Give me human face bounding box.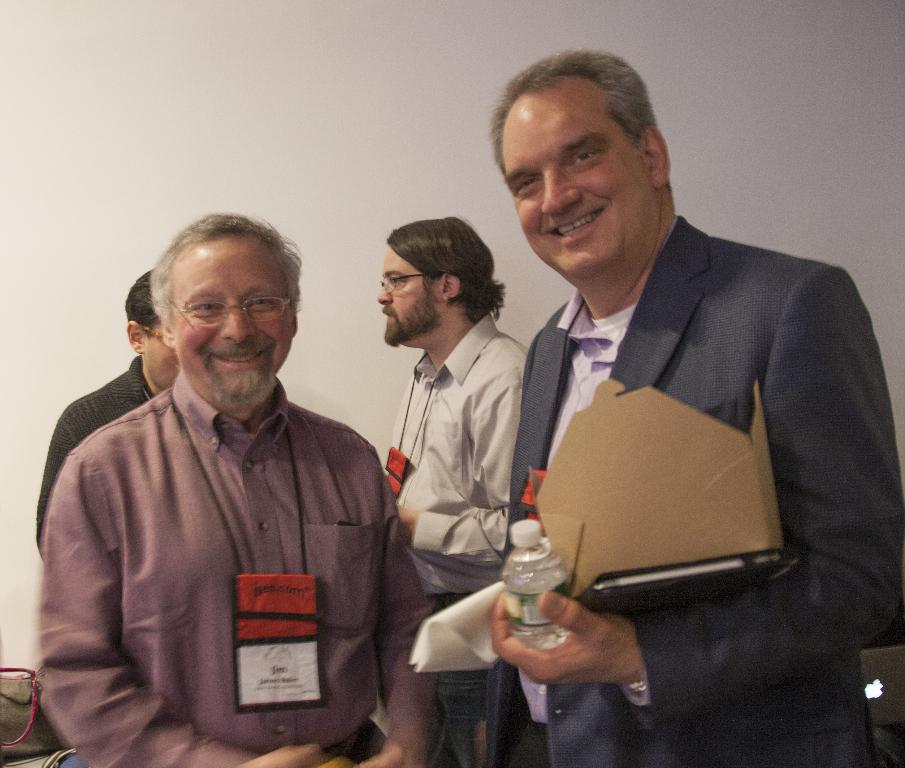
<region>498, 85, 660, 280</region>.
